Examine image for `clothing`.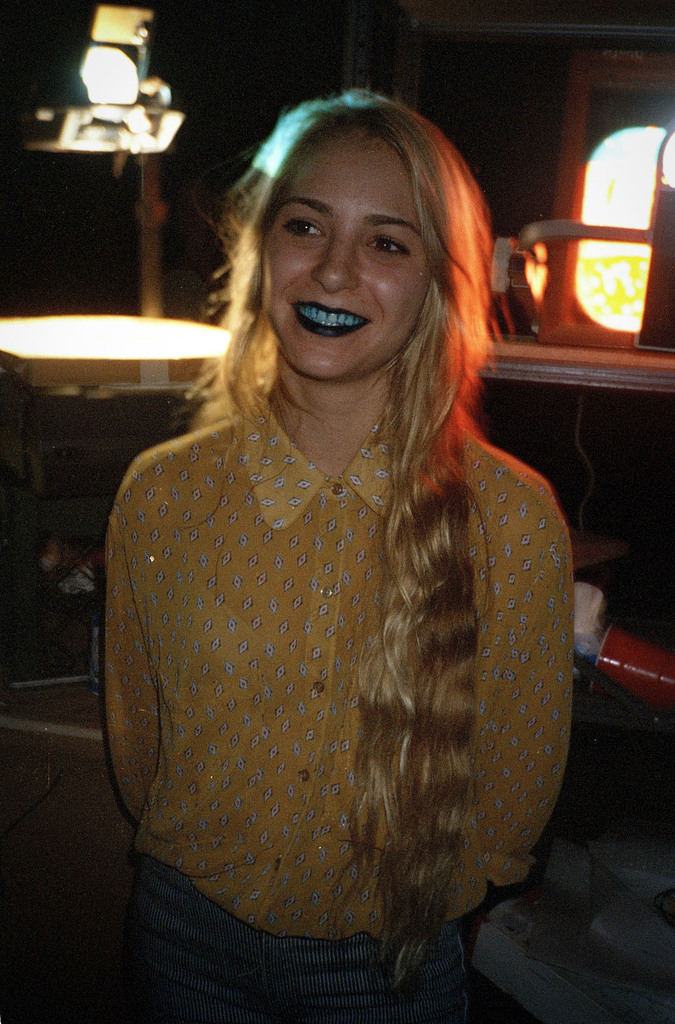
Examination result: l=100, t=390, r=576, b=1023.
